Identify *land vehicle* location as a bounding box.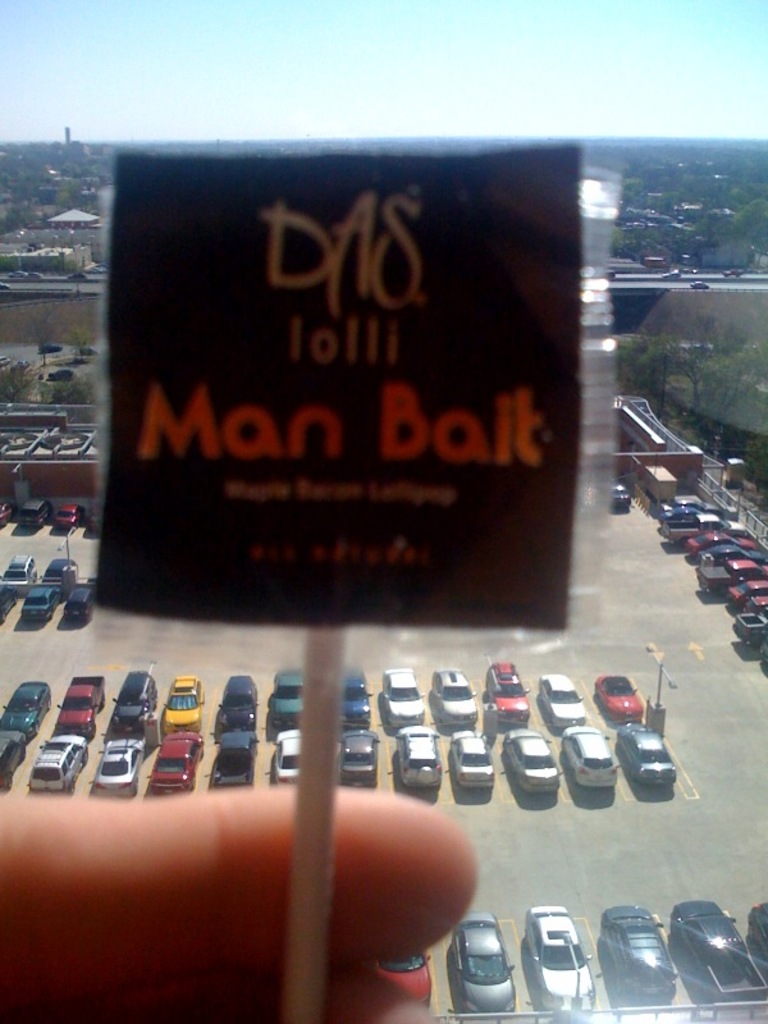
locate(45, 364, 79, 384).
